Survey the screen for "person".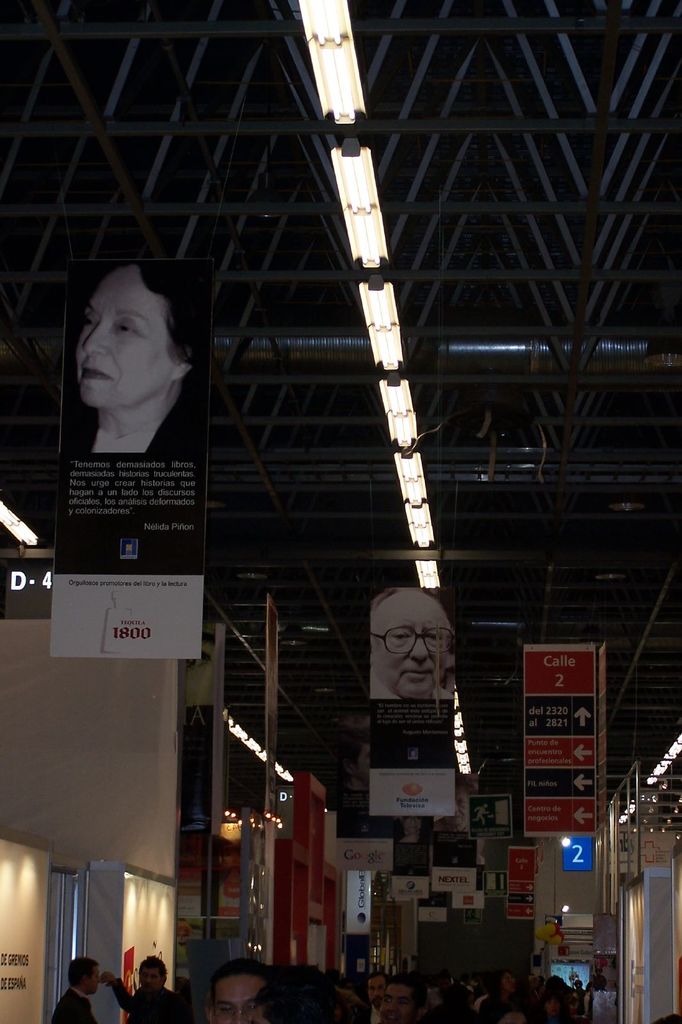
Survey found: <box>478,971,519,1023</box>.
